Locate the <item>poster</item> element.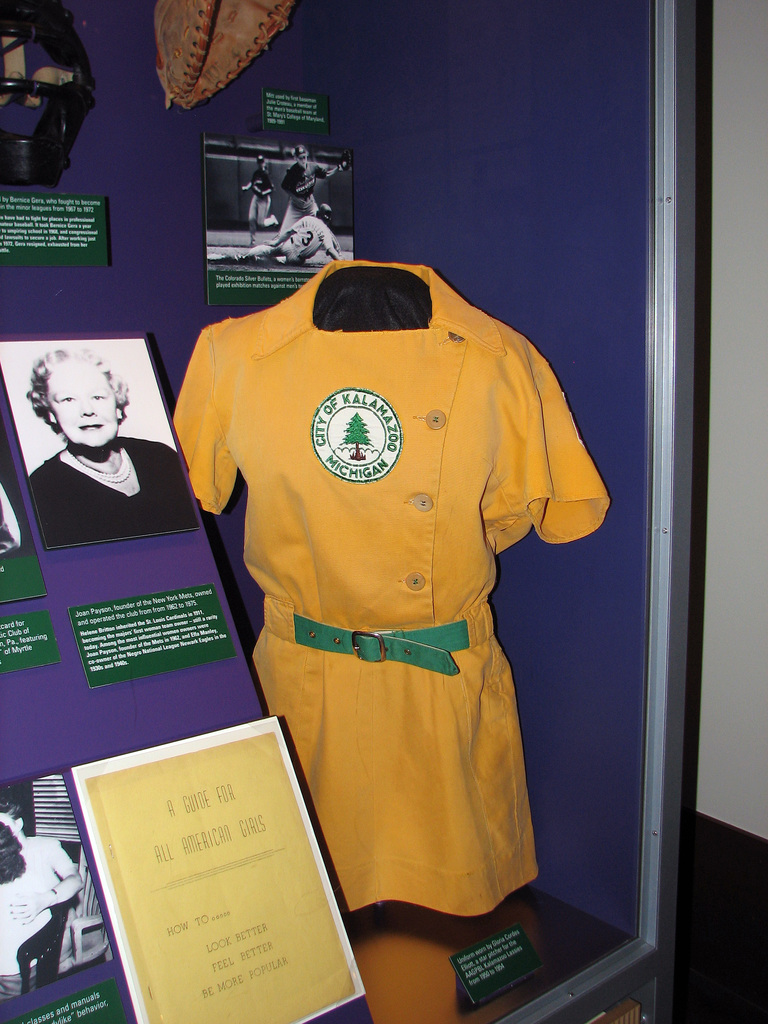
Element bbox: 67:717:367:1023.
